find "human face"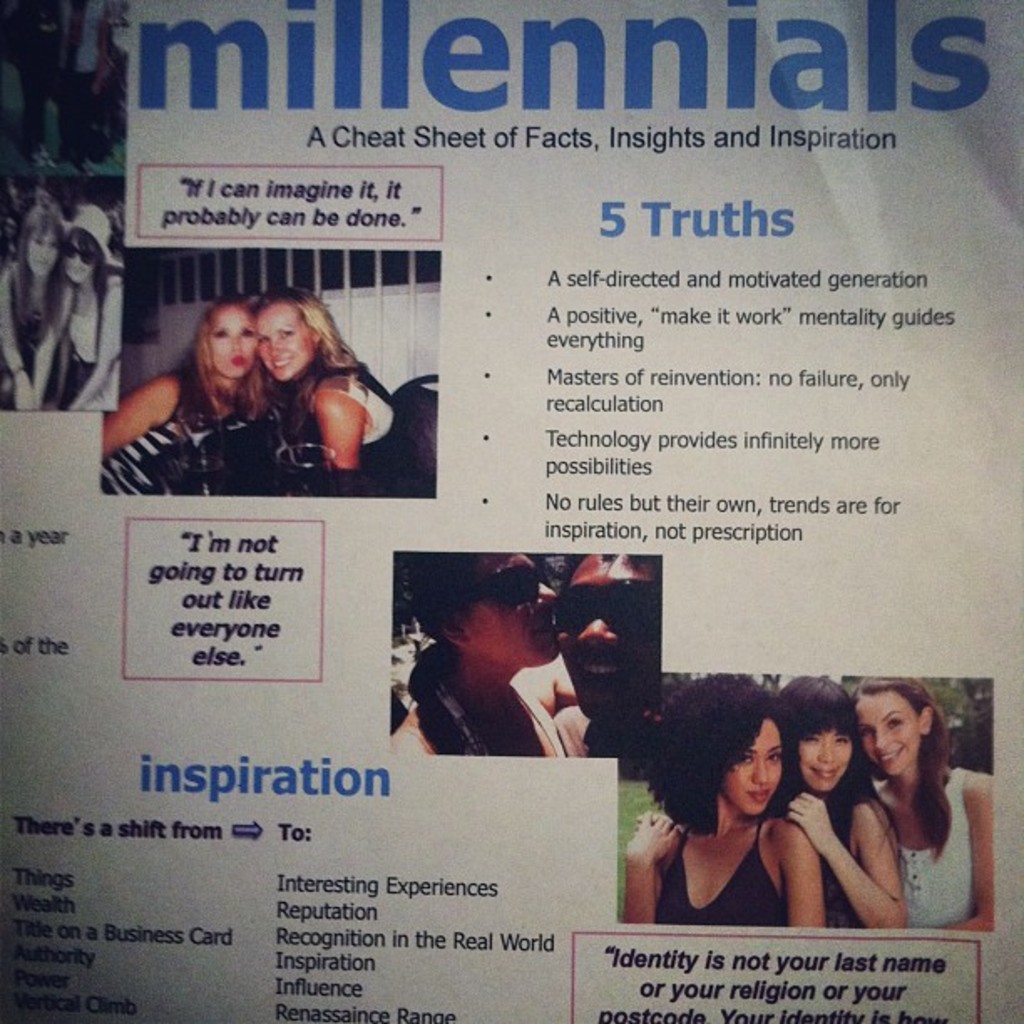
select_region(209, 296, 251, 383)
